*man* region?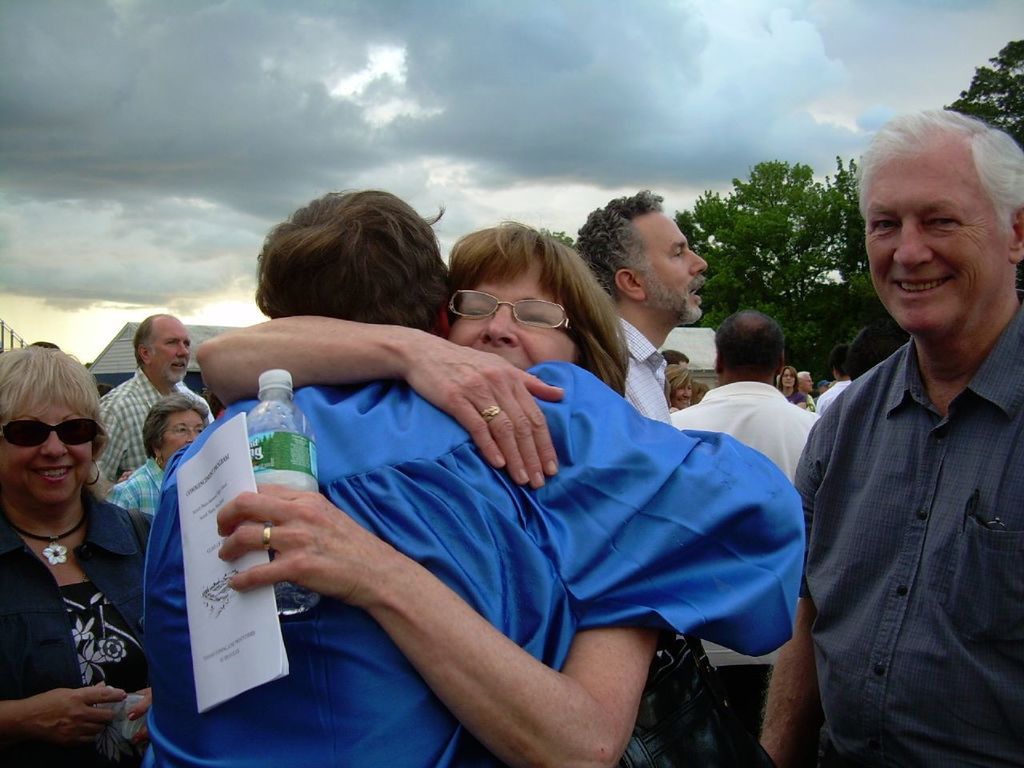
[left=94, top=309, right=213, bottom=483]
